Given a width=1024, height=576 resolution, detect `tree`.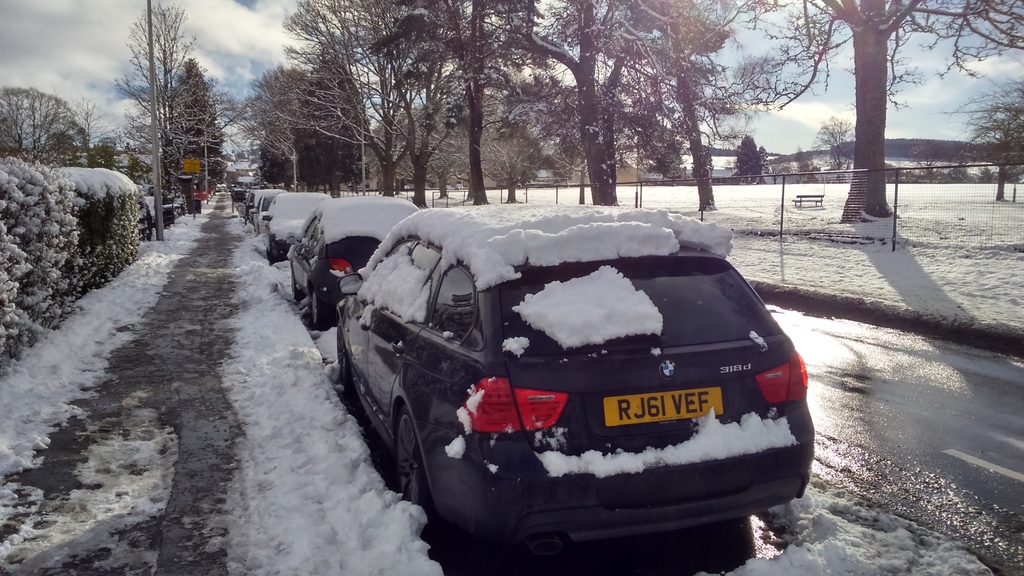
(278,0,414,197).
